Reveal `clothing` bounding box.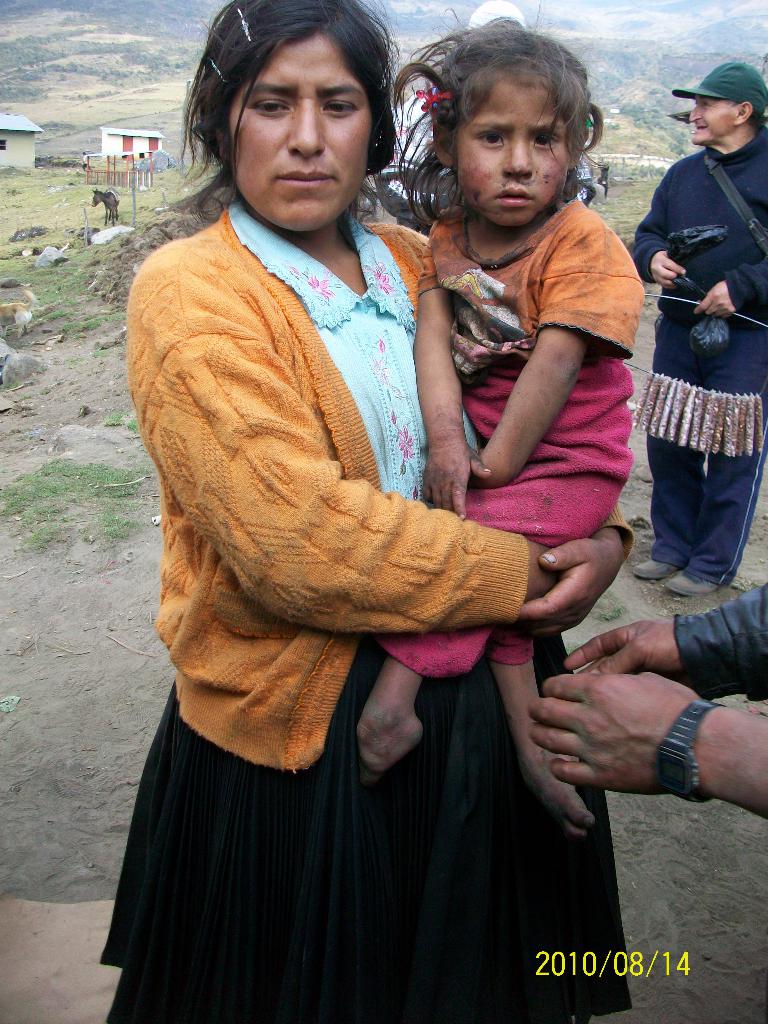
Revealed: bbox=[374, 196, 646, 681].
